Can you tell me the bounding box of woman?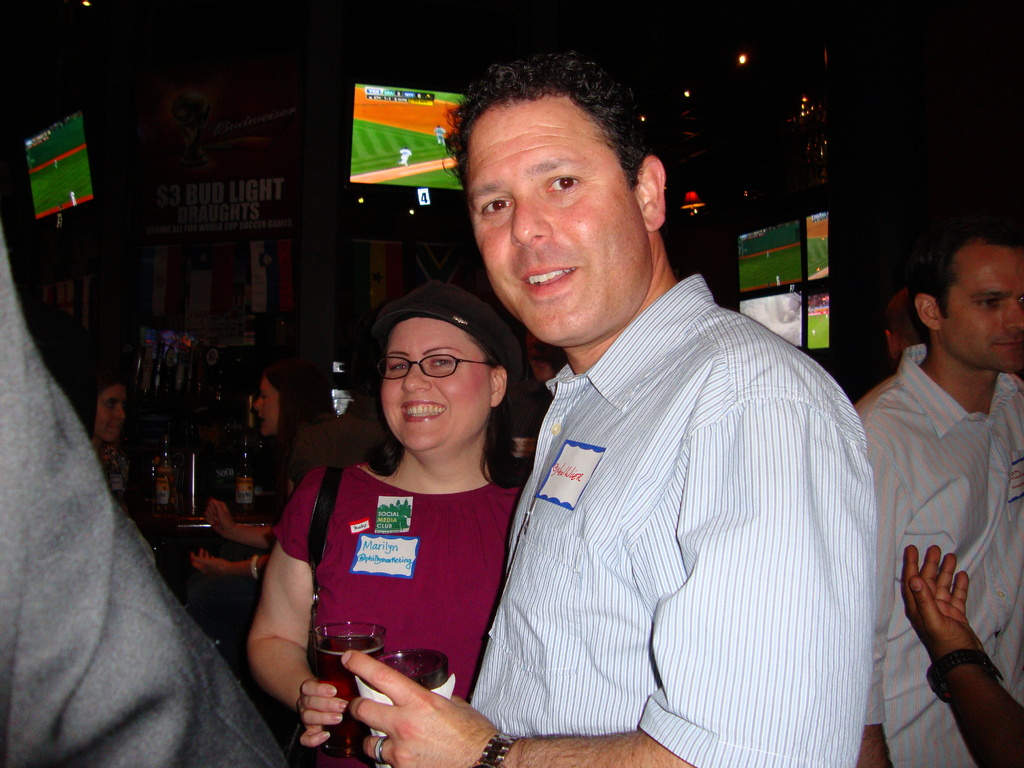
{"x1": 244, "y1": 280, "x2": 560, "y2": 735}.
